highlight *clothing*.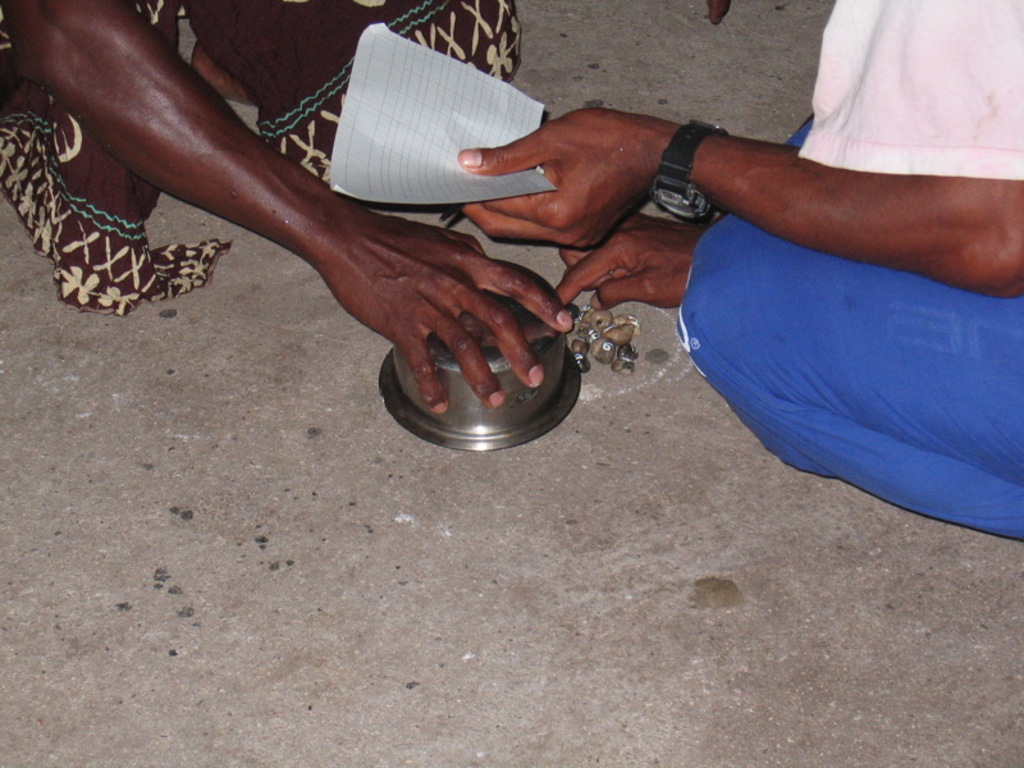
Highlighted region: x1=672 y1=0 x2=1023 y2=547.
